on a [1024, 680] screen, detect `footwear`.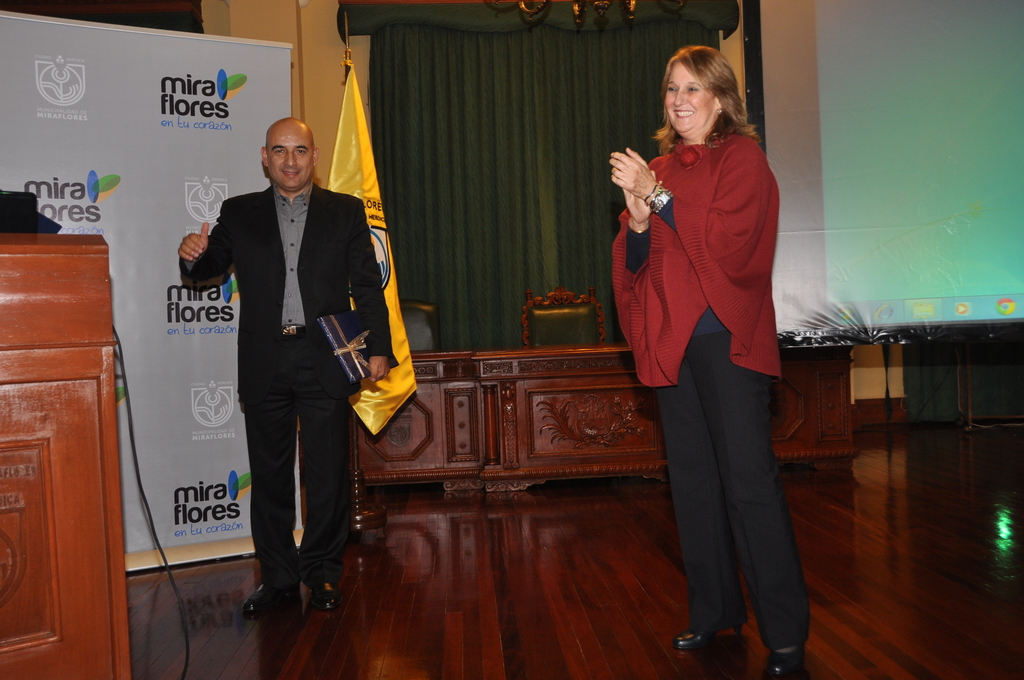
<bbox>671, 623, 737, 648</bbox>.
